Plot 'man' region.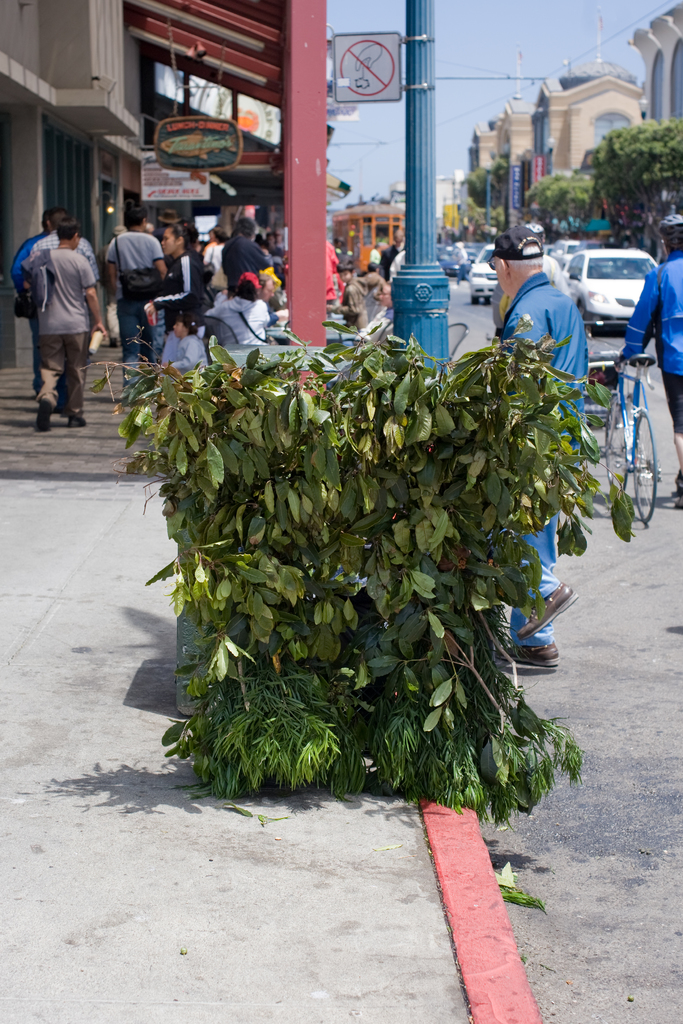
Plotted at 257, 270, 289, 328.
